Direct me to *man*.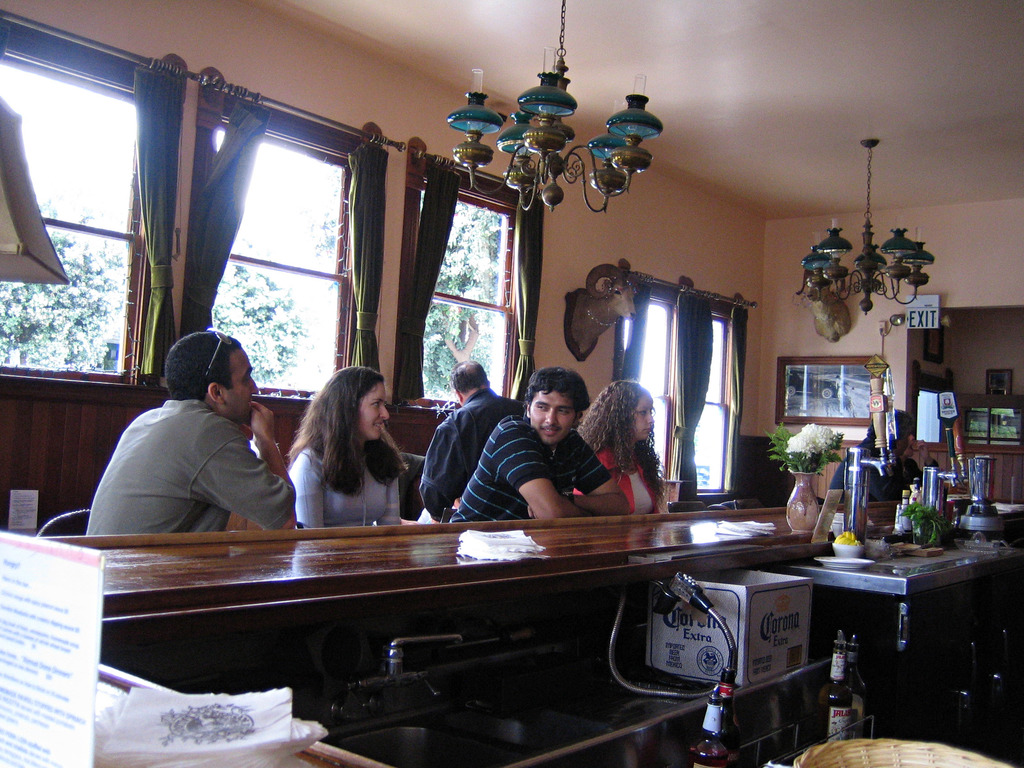
Direction: [x1=825, y1=410, x2=911, y2=508].
